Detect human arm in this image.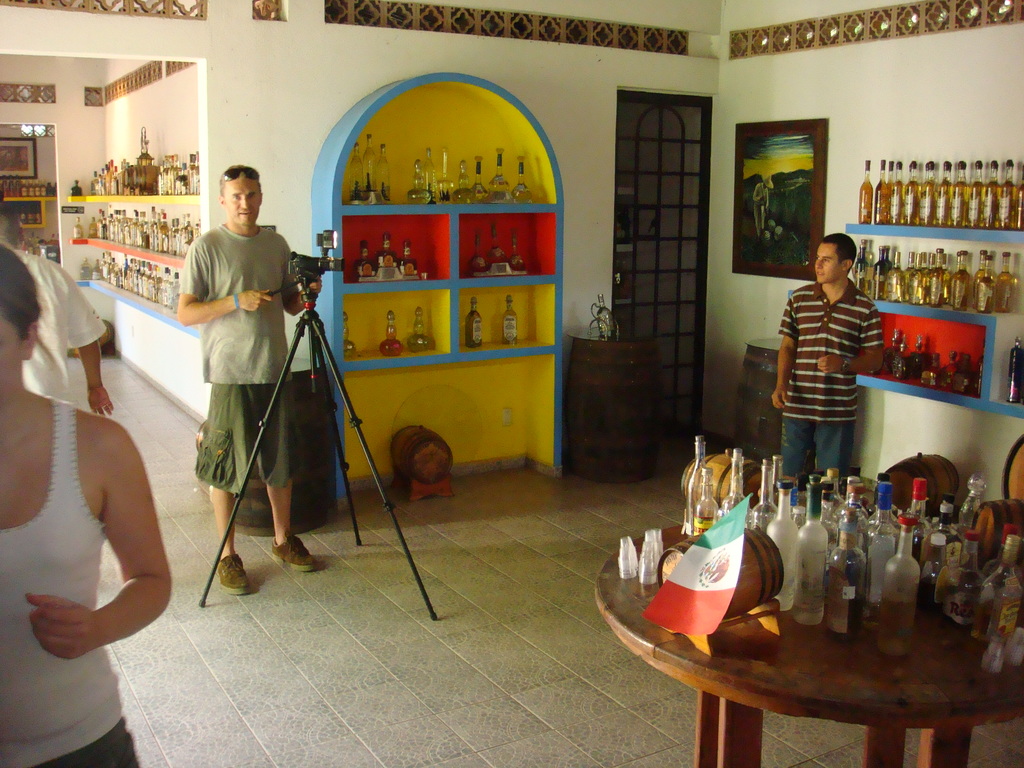
Detection: (769,284,808,420).
